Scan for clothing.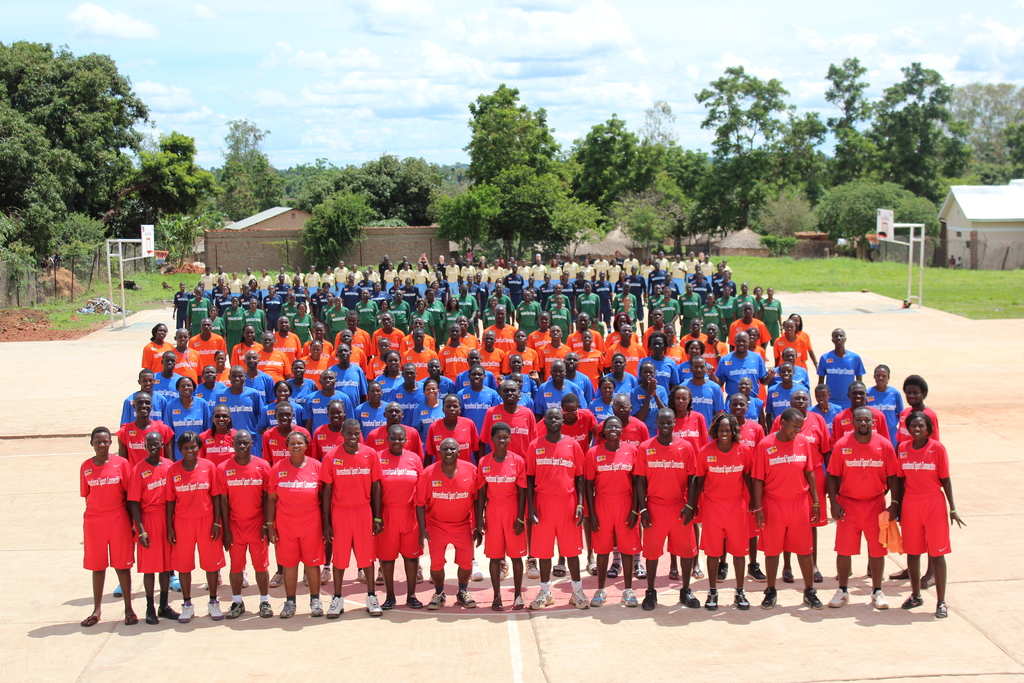
Scan result: 683:293:705:329.
